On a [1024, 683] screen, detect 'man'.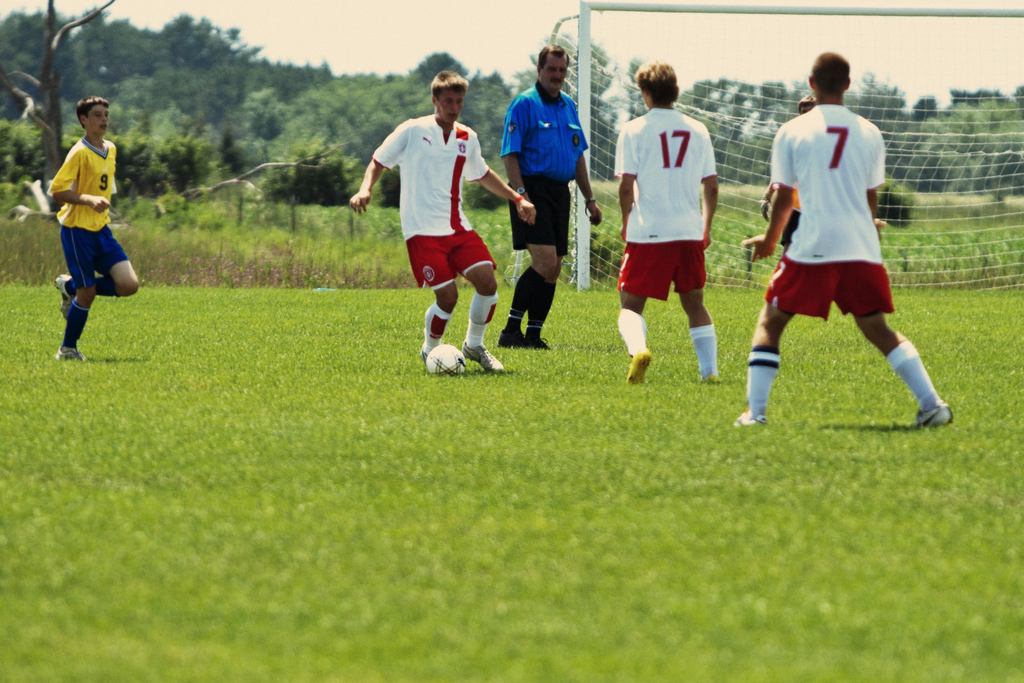
(618, 62, 722, 384).
